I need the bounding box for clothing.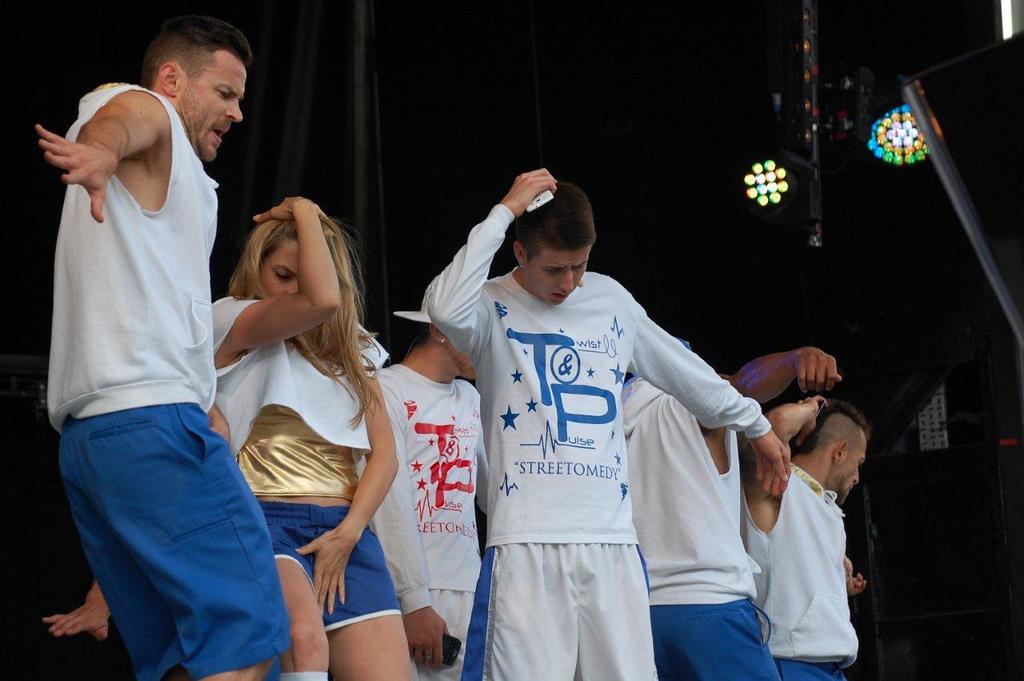
Here it is: bbox(614, 375, 790, 680).
